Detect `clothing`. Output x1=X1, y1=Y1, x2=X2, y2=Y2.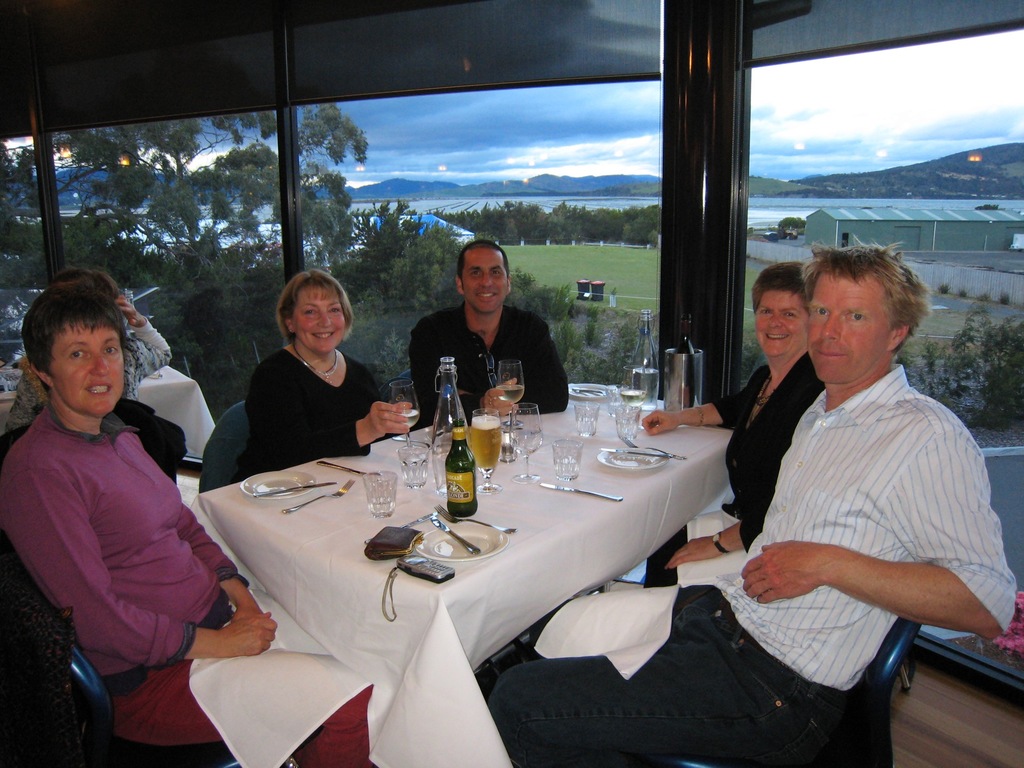
x1=412, y1=304, x2=572, y2=424.
